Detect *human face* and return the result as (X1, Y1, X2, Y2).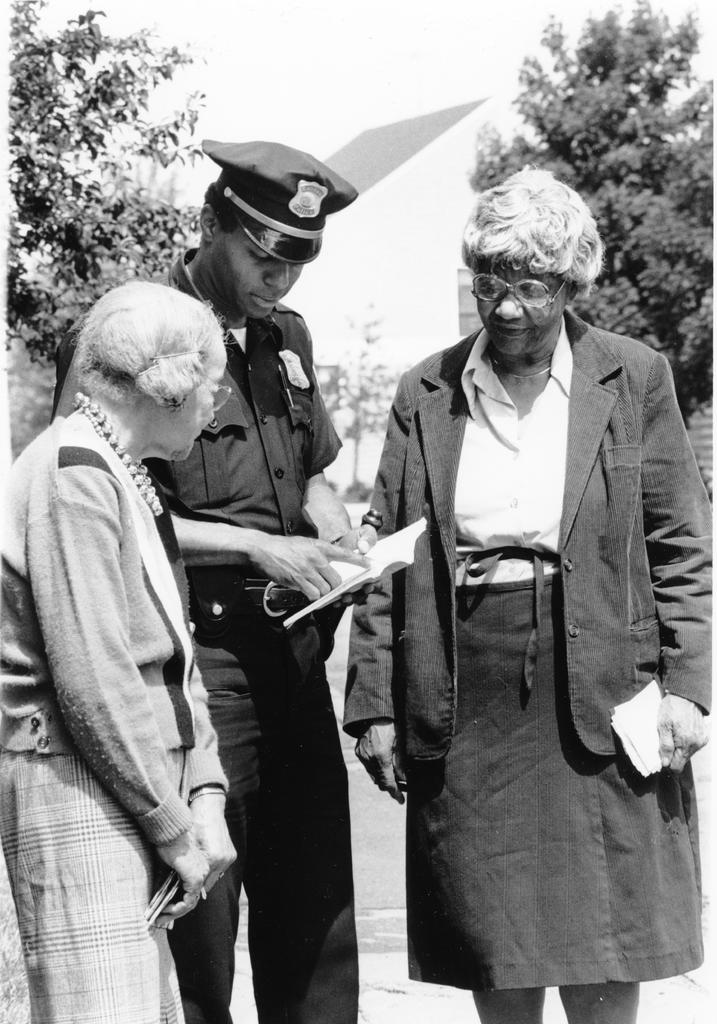
(162, 346, 225, 458).
